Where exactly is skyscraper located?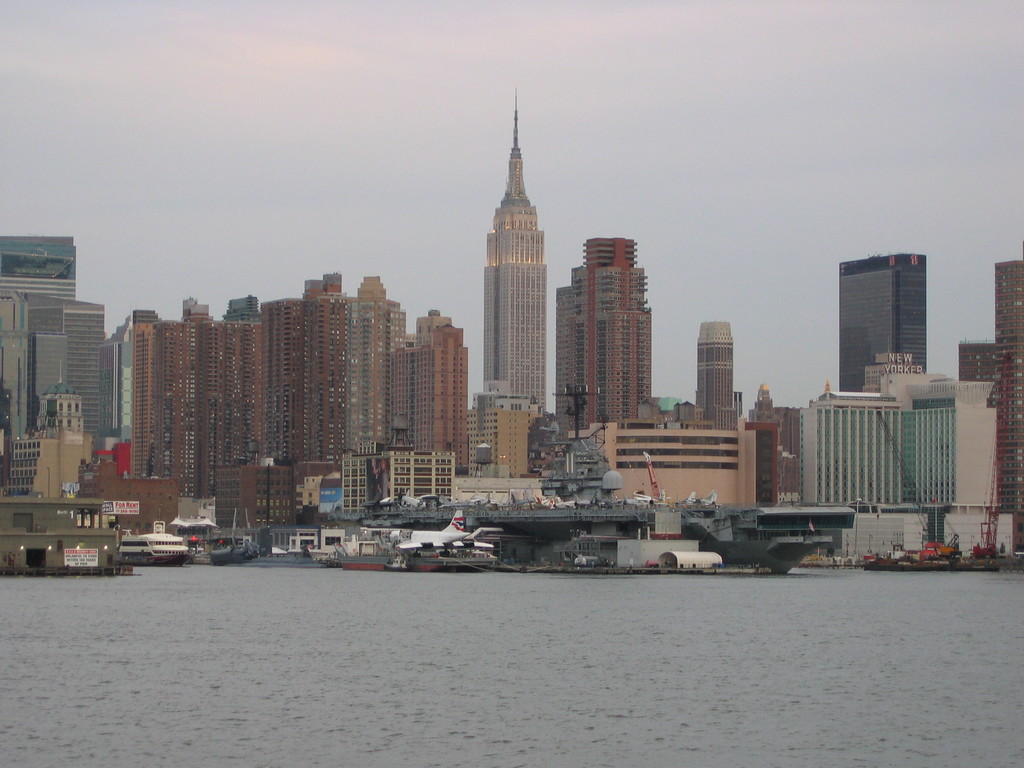
Its bounding box is 837/253/924/394.
